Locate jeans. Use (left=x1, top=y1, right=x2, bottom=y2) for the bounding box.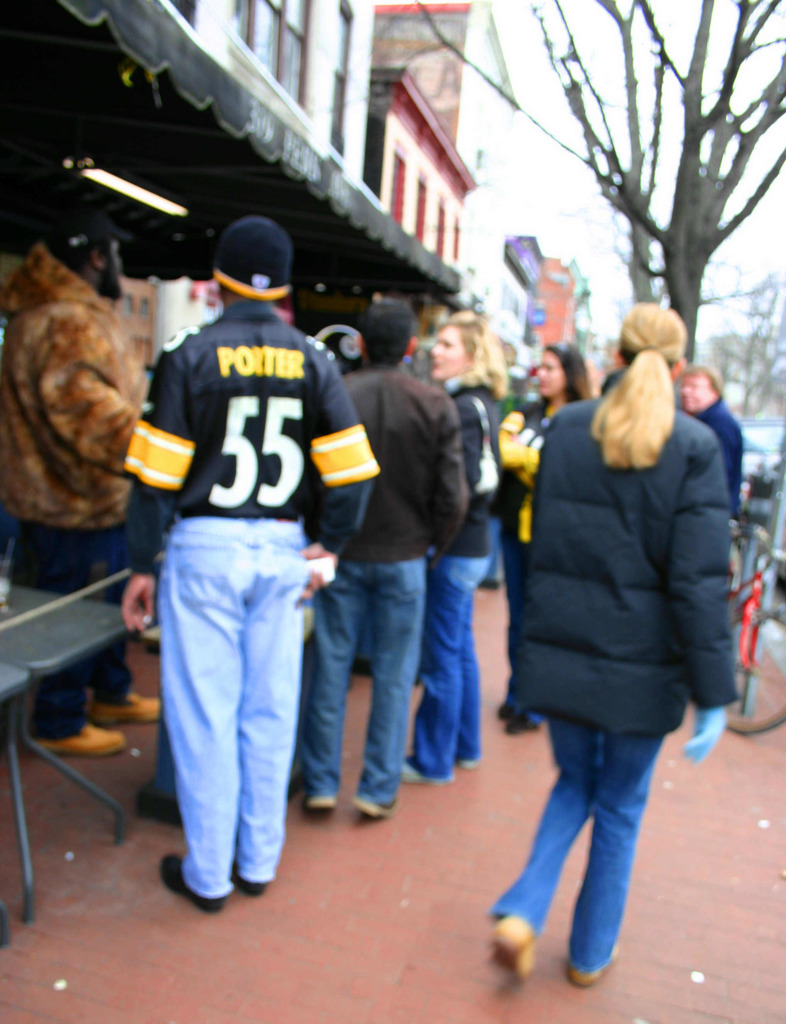
(left=429, top=552, right=484, bottom=781).
